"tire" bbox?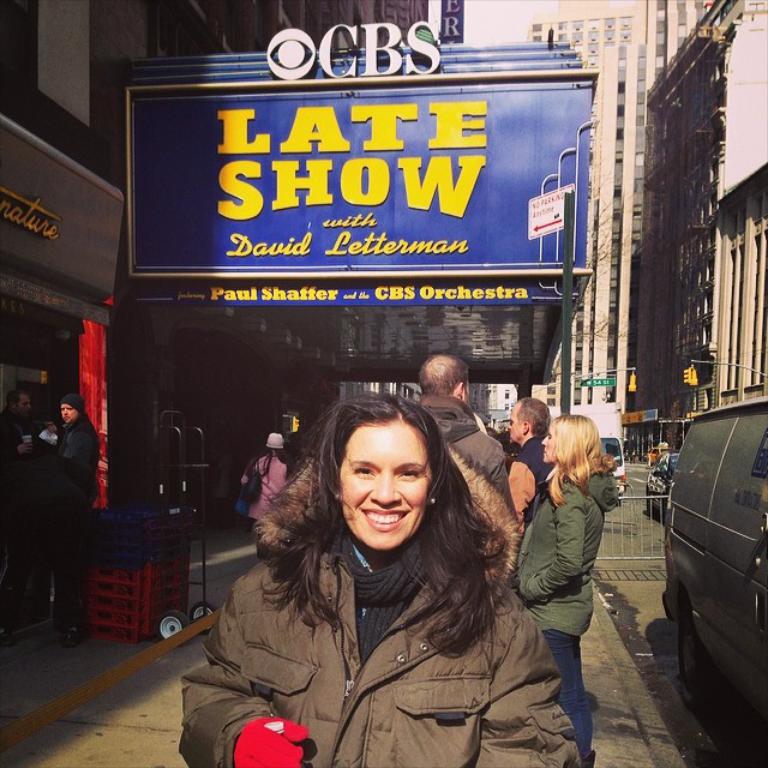
[672,613,716,709]
